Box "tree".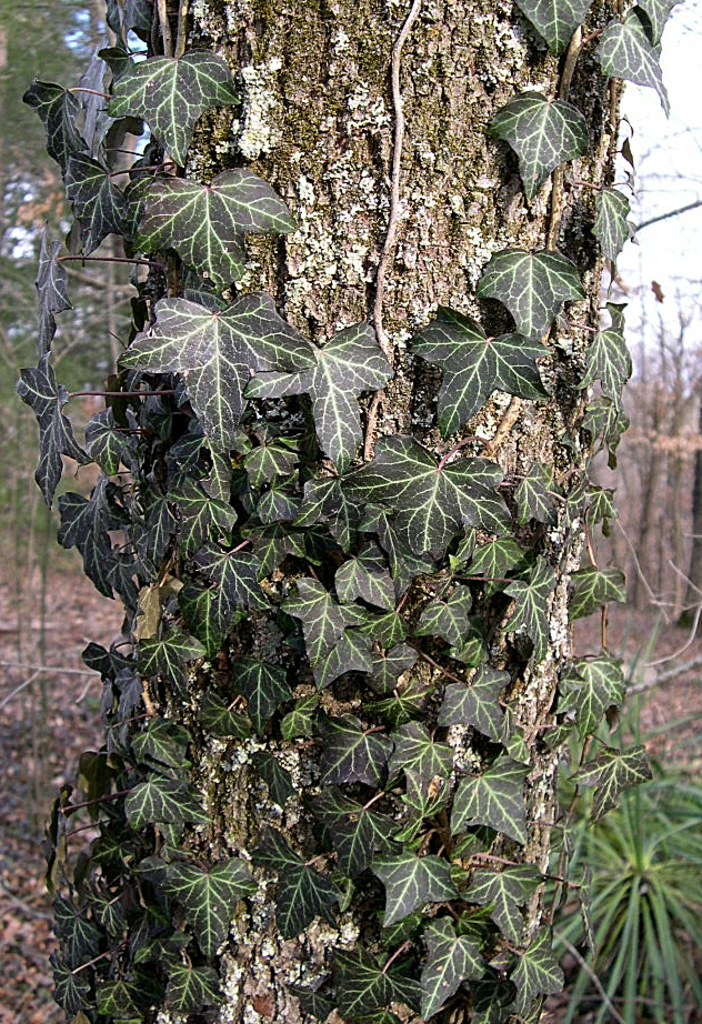
x1=164, y1=0, x2=629, y2=1023.
